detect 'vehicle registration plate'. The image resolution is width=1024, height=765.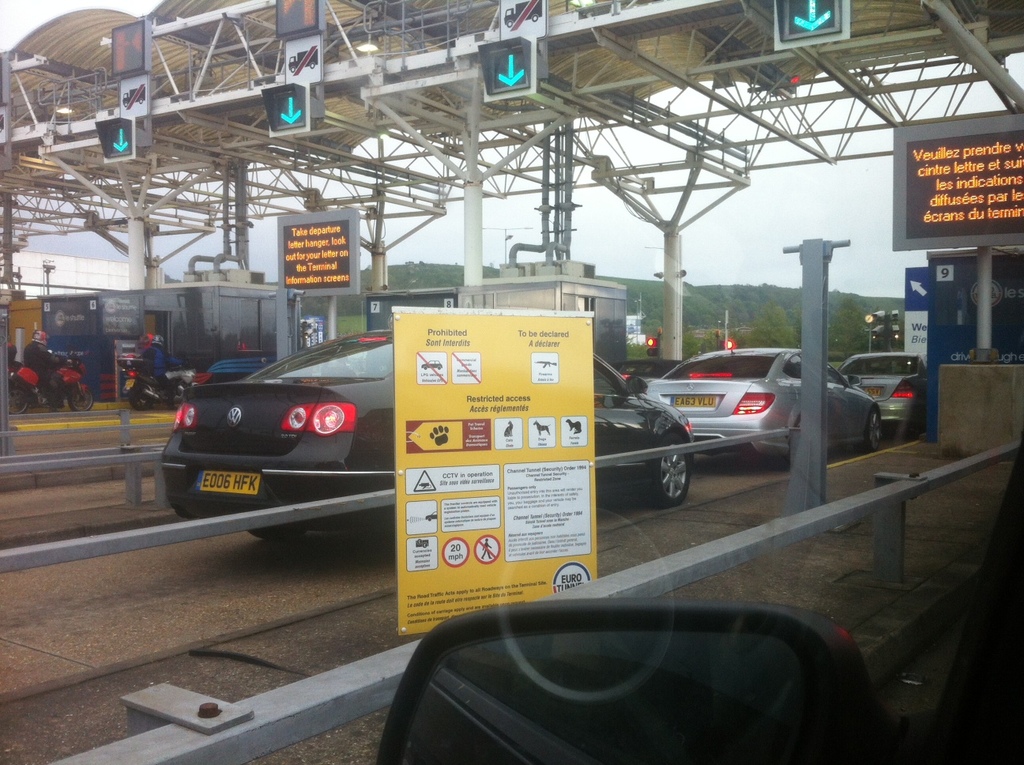
left=860, top=379, right=883, bottom=401.
